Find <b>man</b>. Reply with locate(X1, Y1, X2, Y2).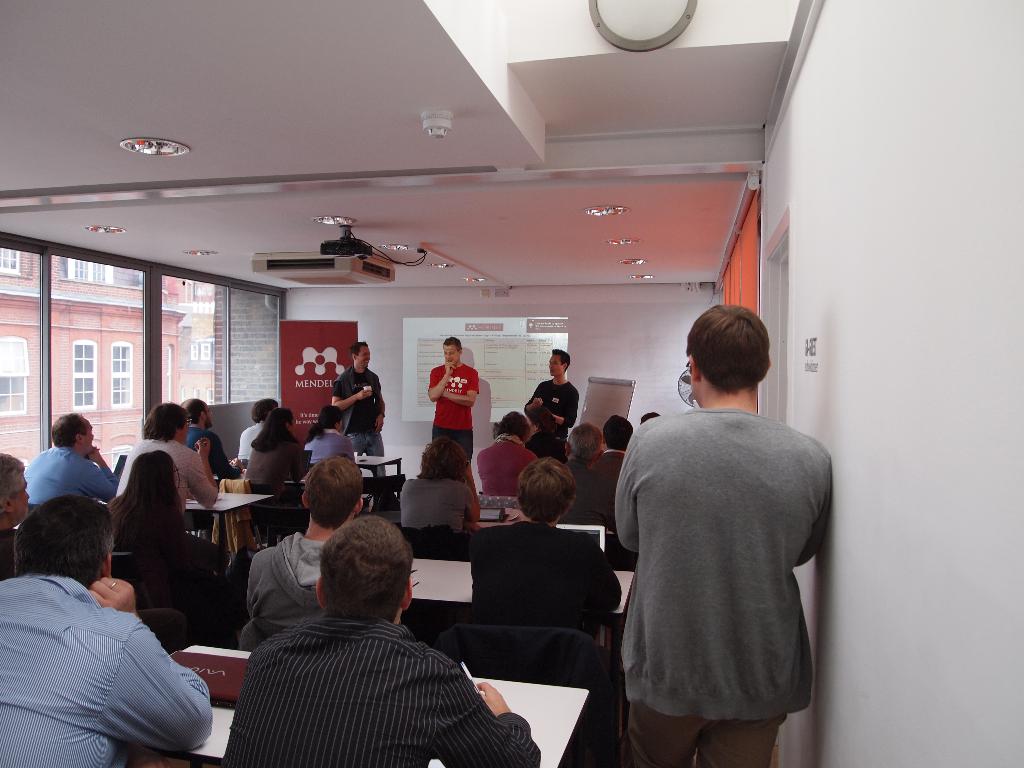
locate(218, 514, 543, 767).
